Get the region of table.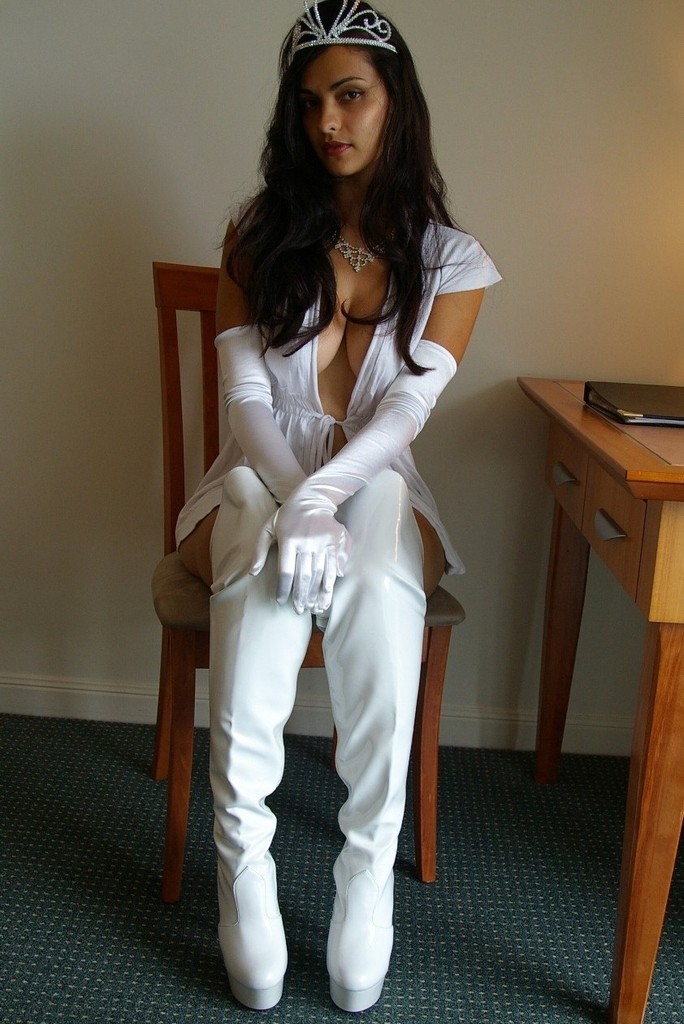
rect(510, 375, 683, 1023).
